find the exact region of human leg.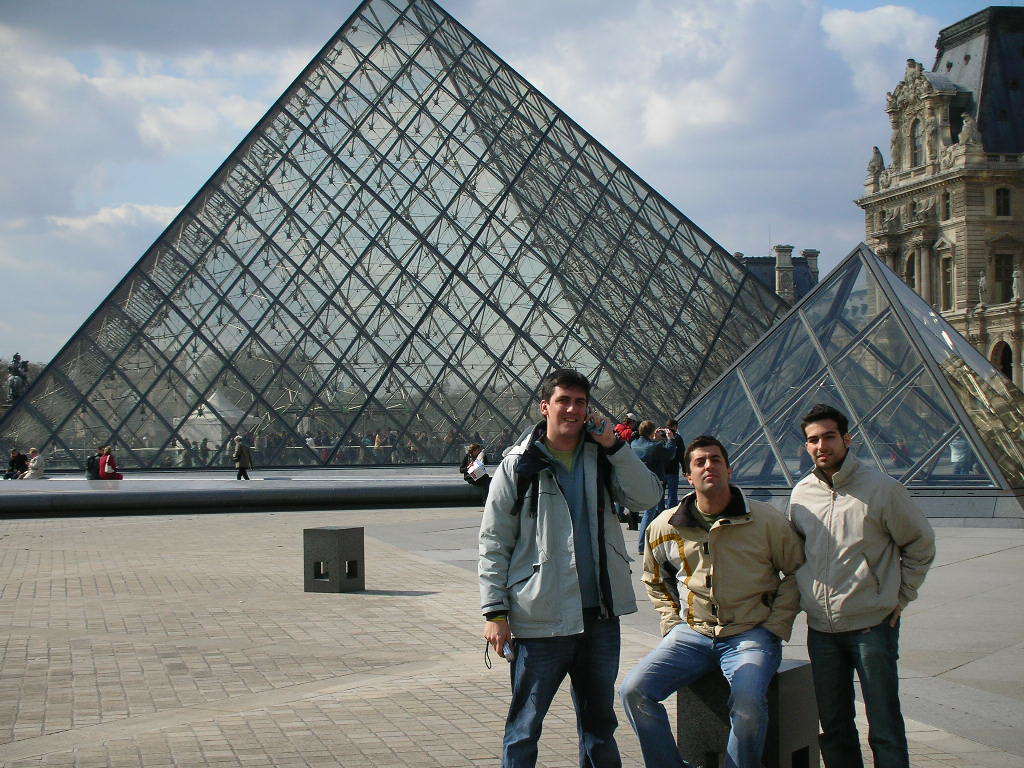
Exact region: [left=849, top=622, right=909, bottom=767].
